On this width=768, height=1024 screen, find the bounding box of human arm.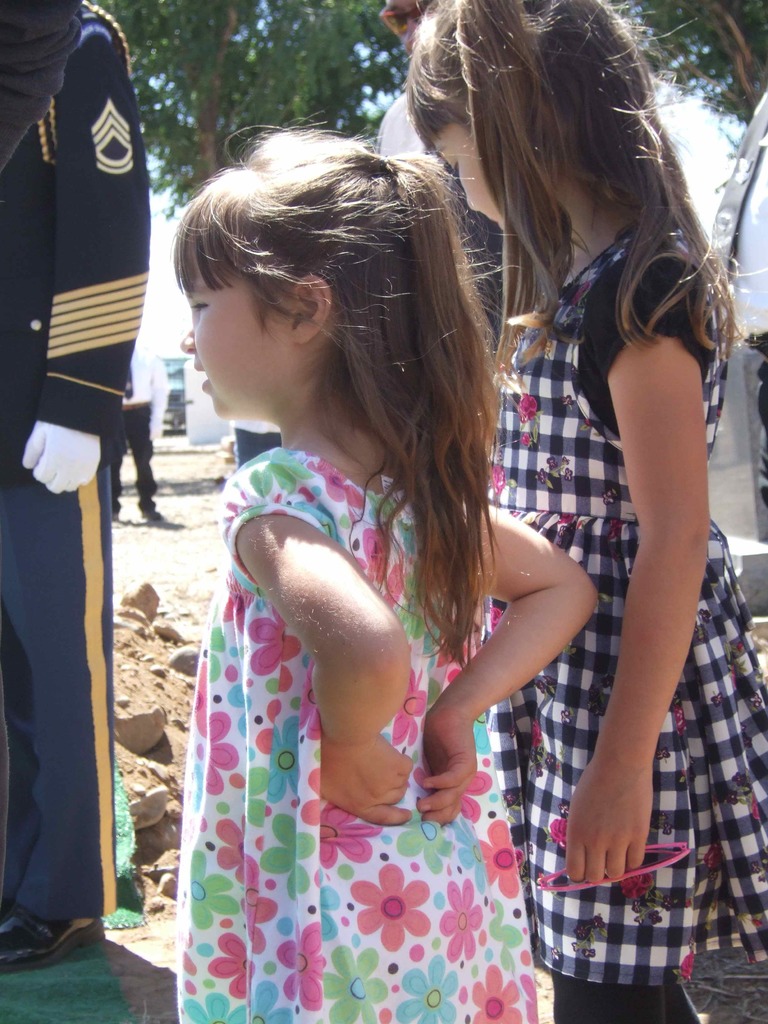
Bounding box: crop(438, 529, 601, 765).
